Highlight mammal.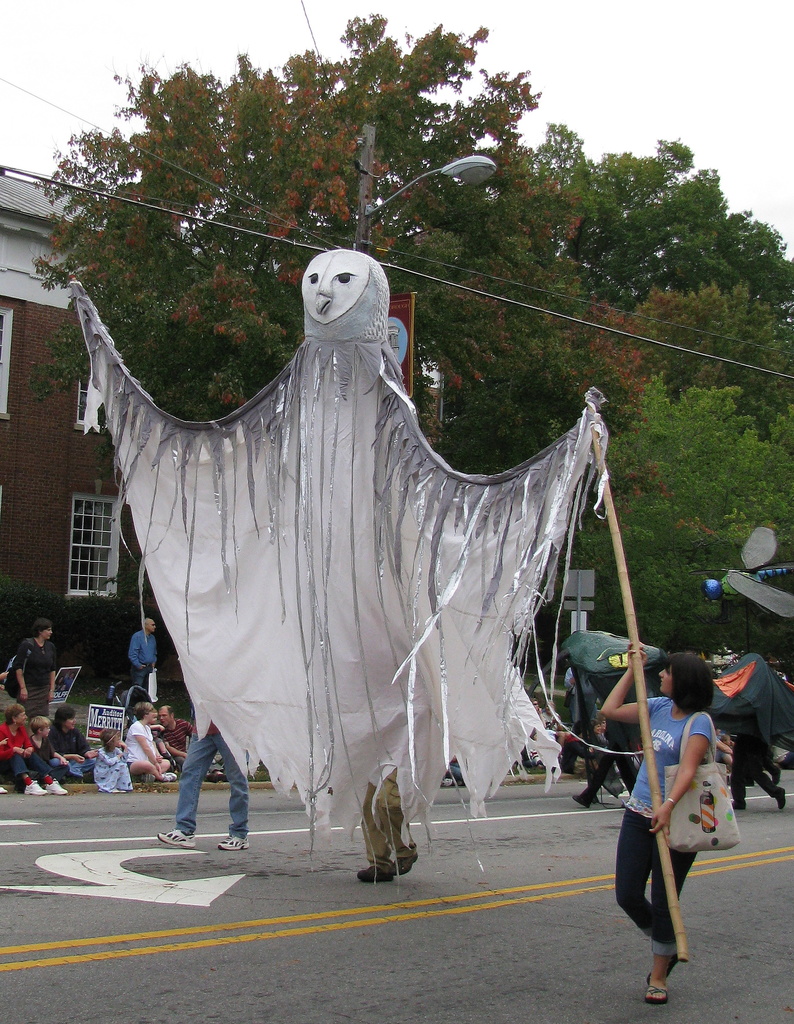
Highlighted region: [x1=611, y1=651, x2=731, y2=995].
